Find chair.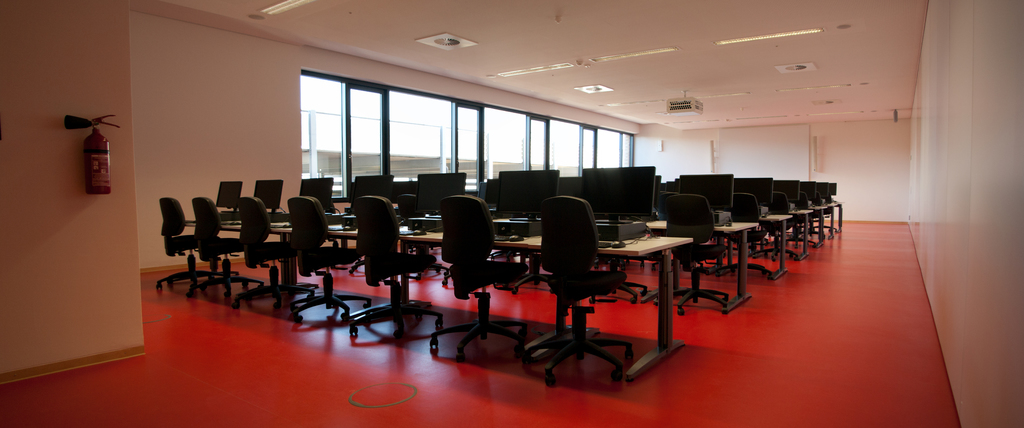
781/193/820/253.
